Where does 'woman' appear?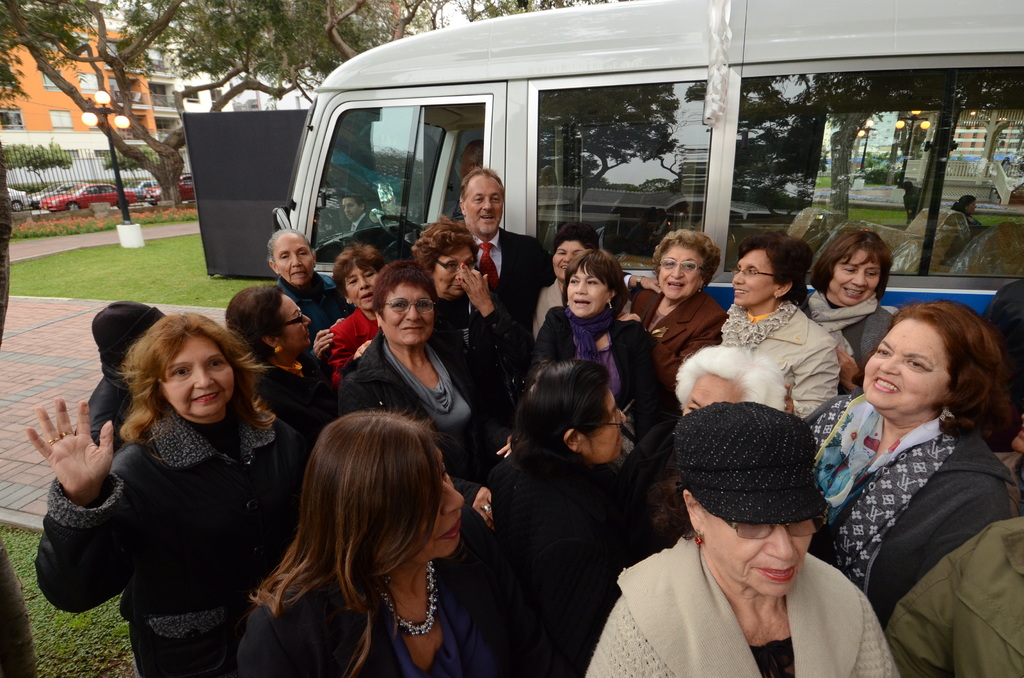
Appears at (316,243,402,378).
